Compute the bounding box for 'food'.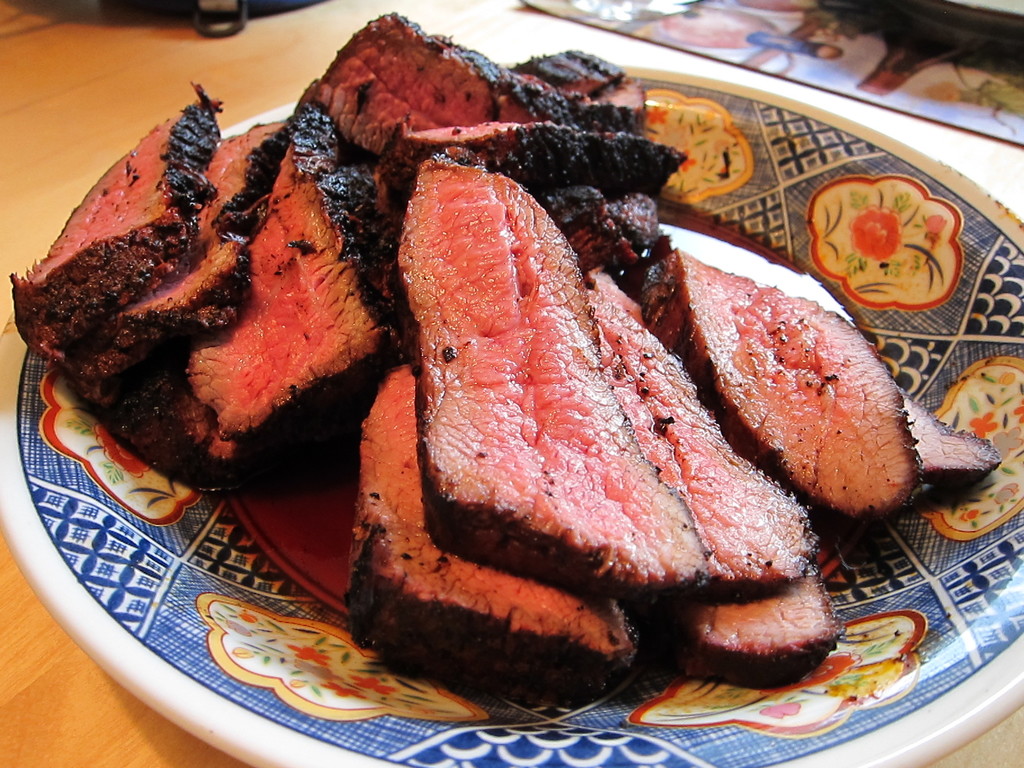
<bbox>39, 106, 397, 472</bbox>.
